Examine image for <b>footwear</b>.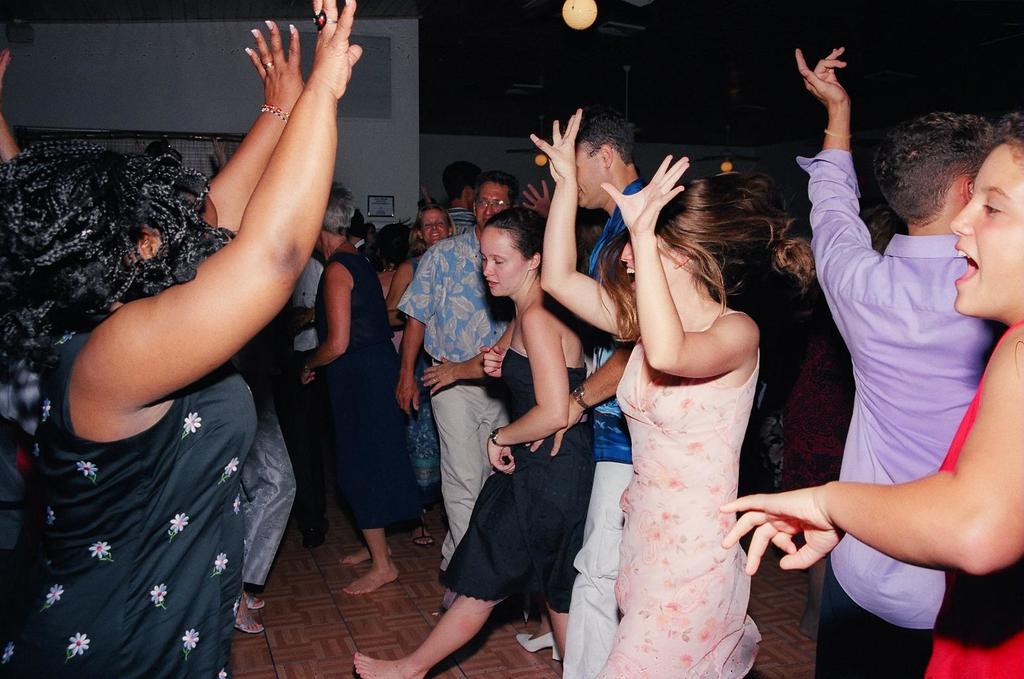
Examination result: 234, 591, 267, 633.
